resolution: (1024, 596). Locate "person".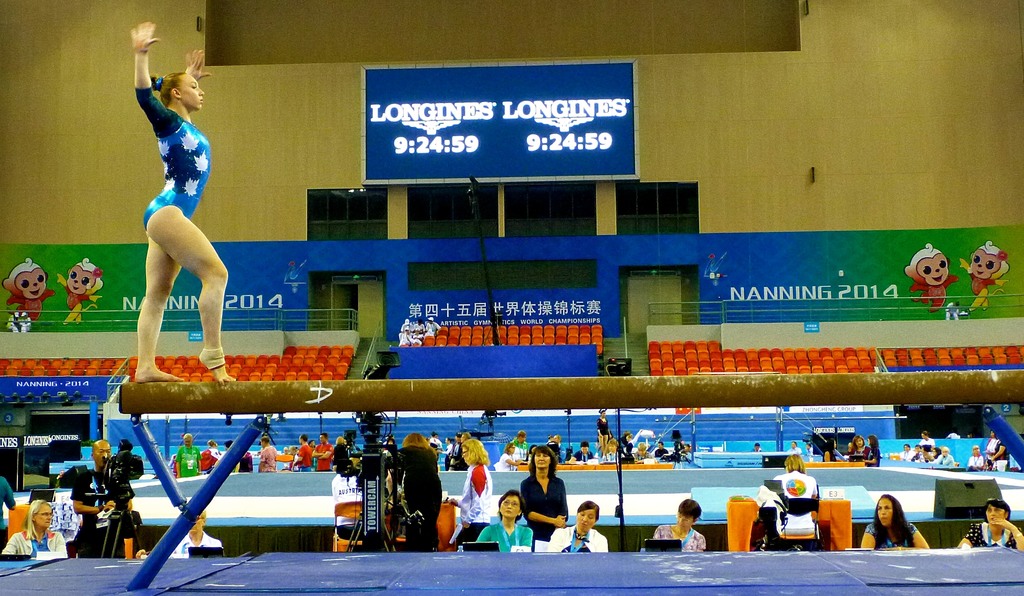
bbox=(172, 511, 228, 559).
